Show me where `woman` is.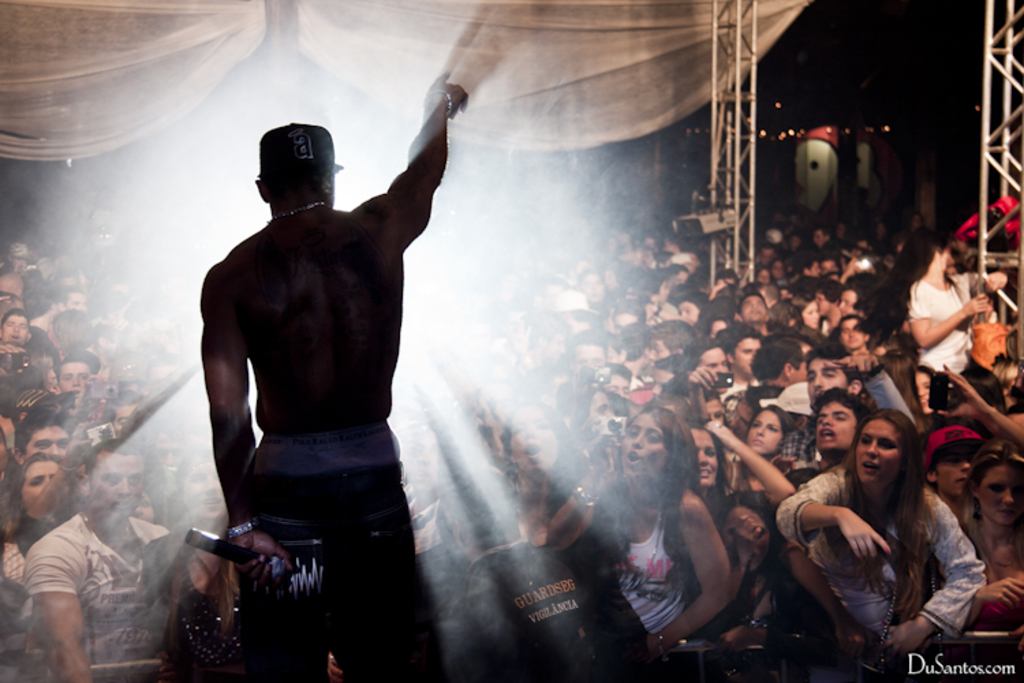
`woman` is at x1=7, y1=452, x2=81, y2=560.
